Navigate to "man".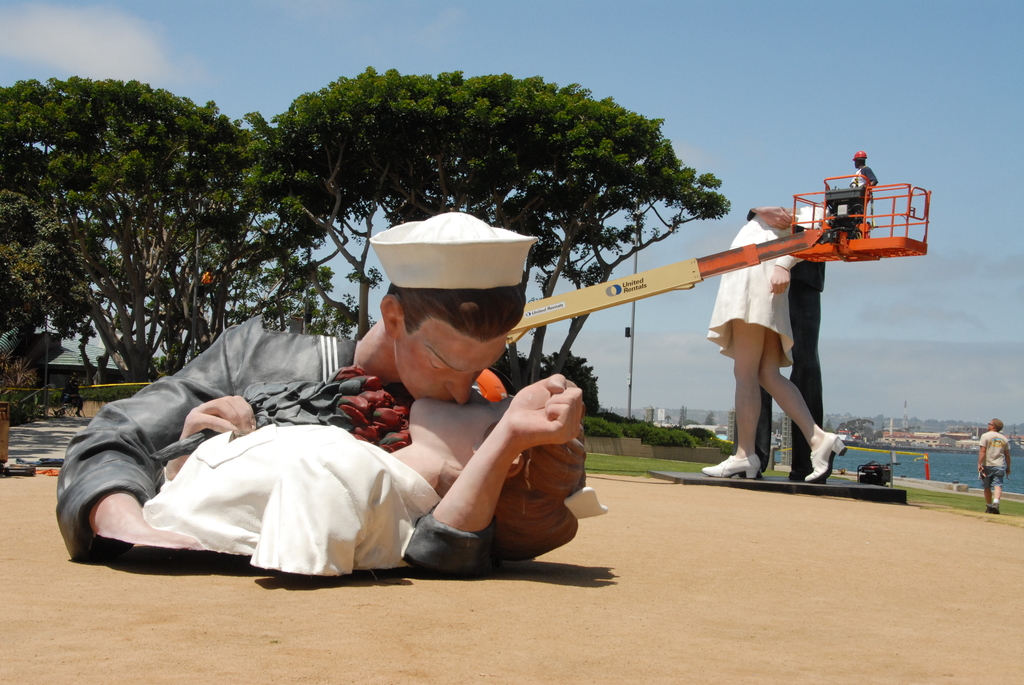
Navigation target: [977, 418, 1011, 510].
